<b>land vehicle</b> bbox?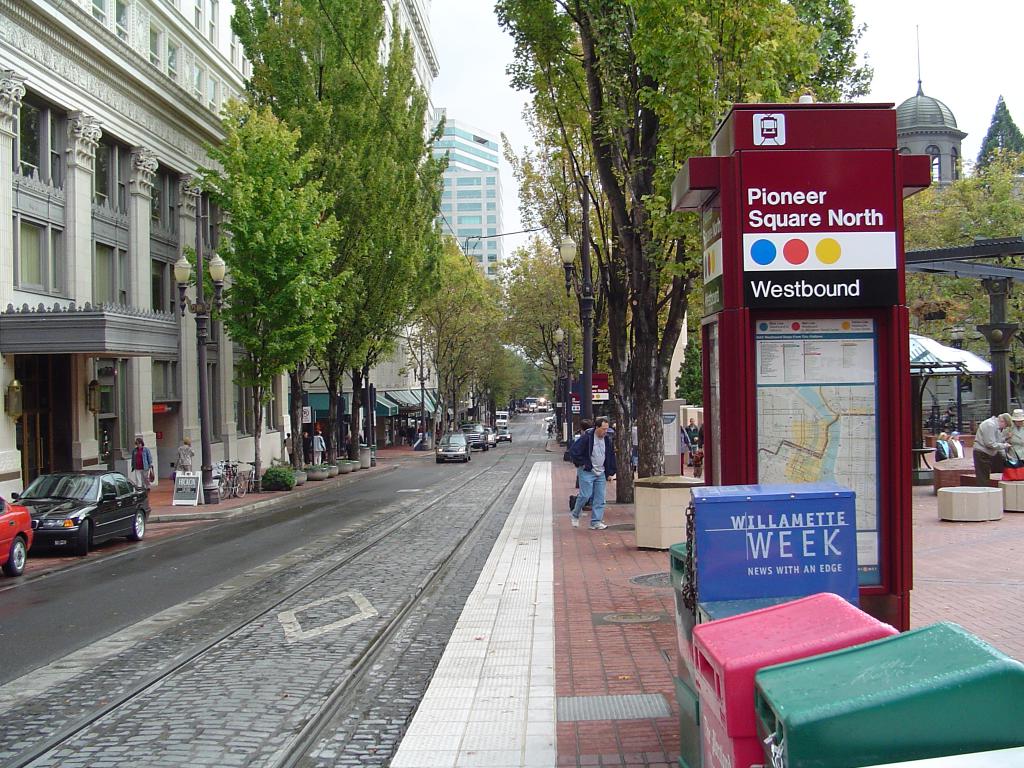
Rect(490, 431, 495, 444)
